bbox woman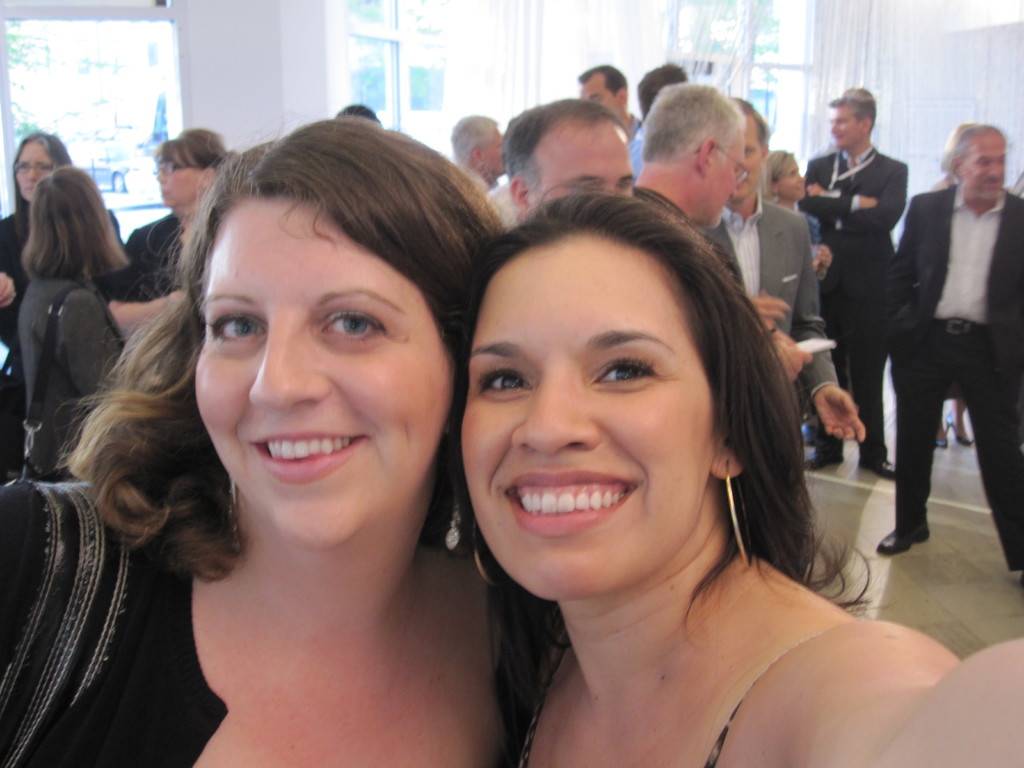
{"x1": 767, "y1": 143, "x2": 835, "y2": 435}
